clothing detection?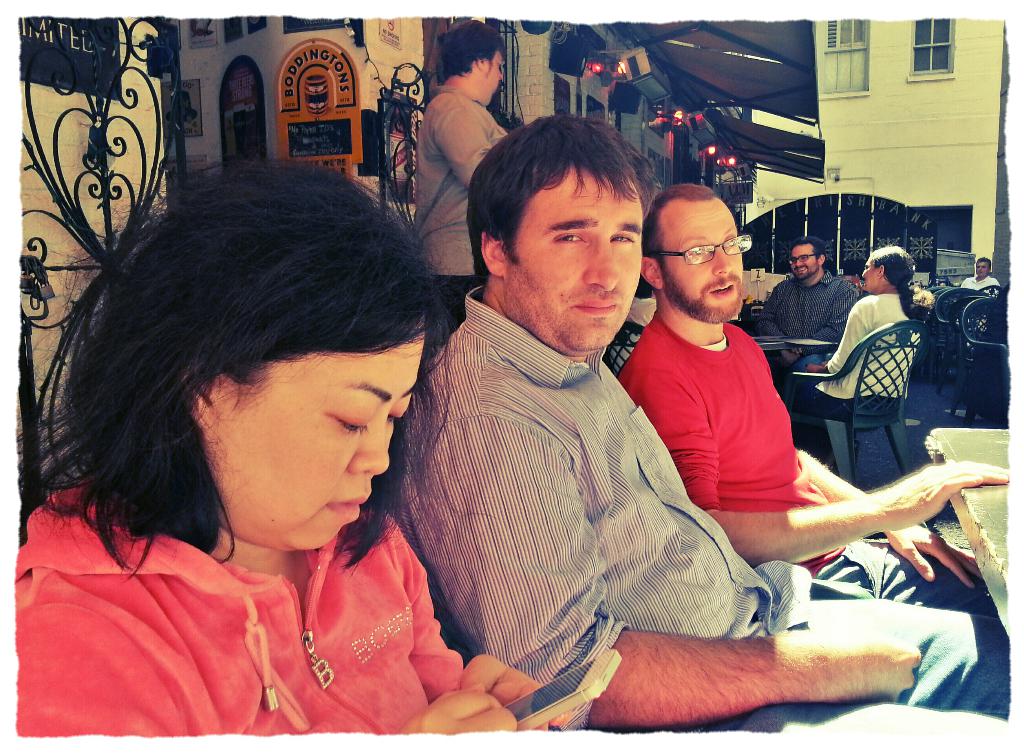
<bbox>760, 269, 861, 407</bbox>
